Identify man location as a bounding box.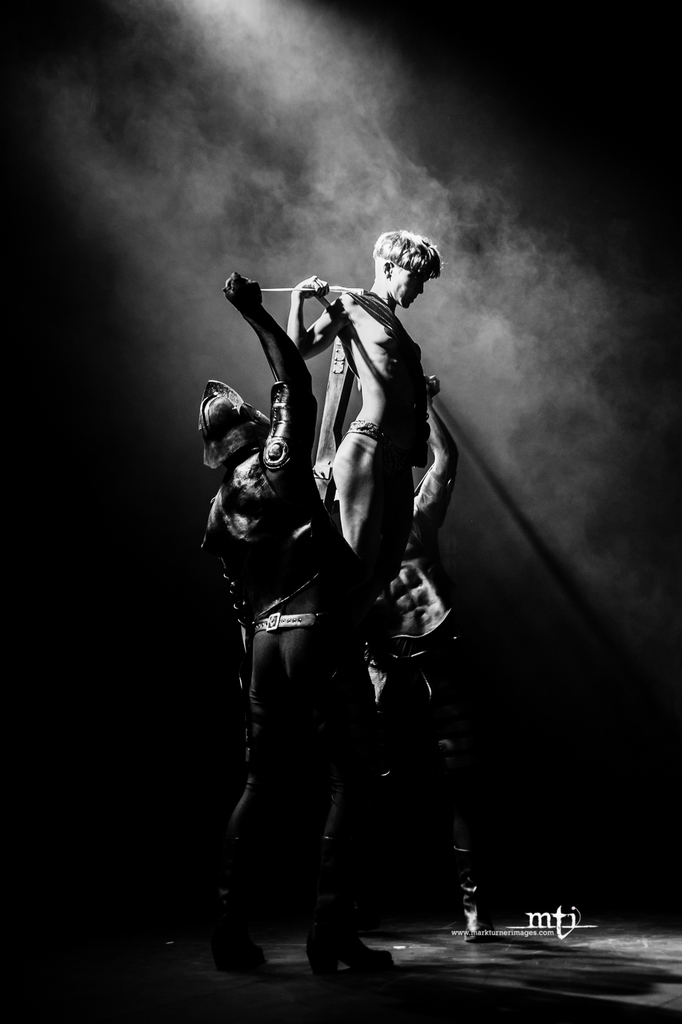
x1=358, y1=378, x2=489, y2=938.
